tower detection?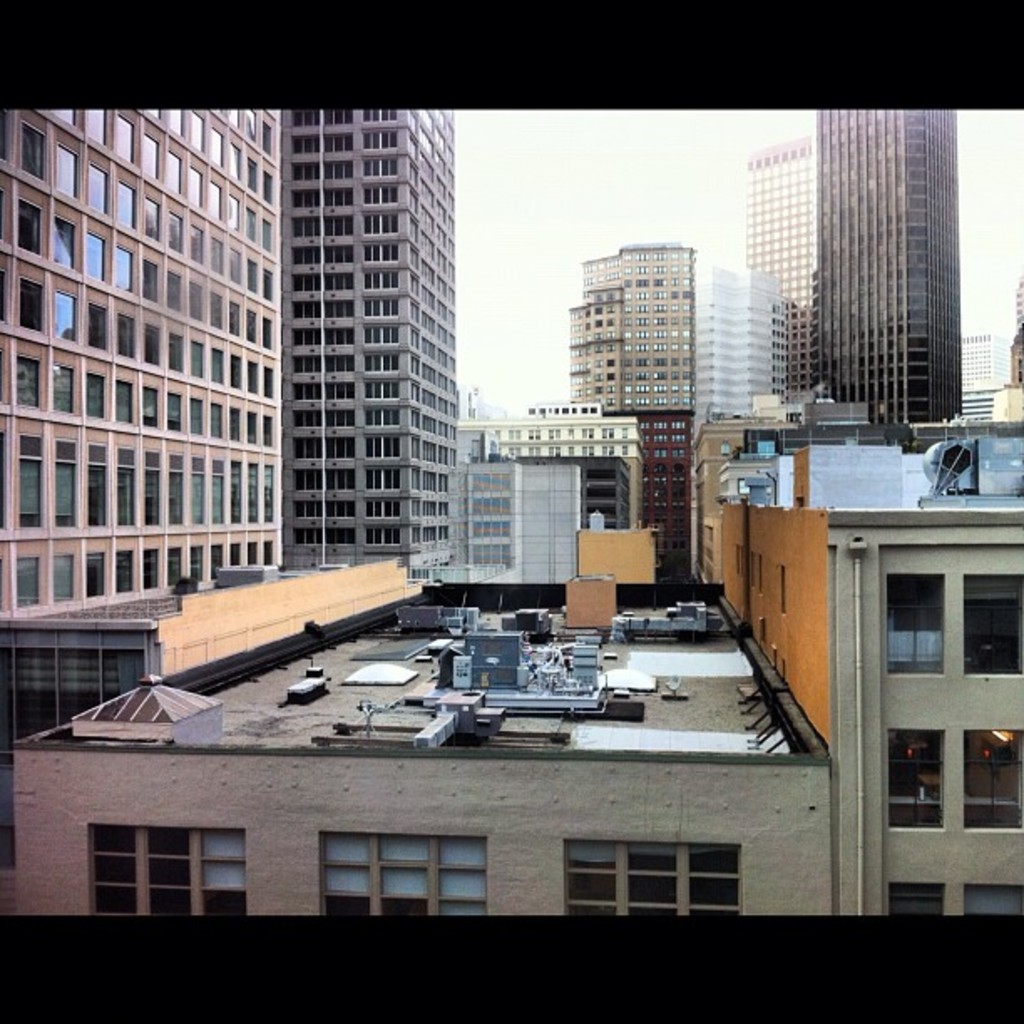
pyautogui.locateOnScreen(226, 99, 489, 567)
